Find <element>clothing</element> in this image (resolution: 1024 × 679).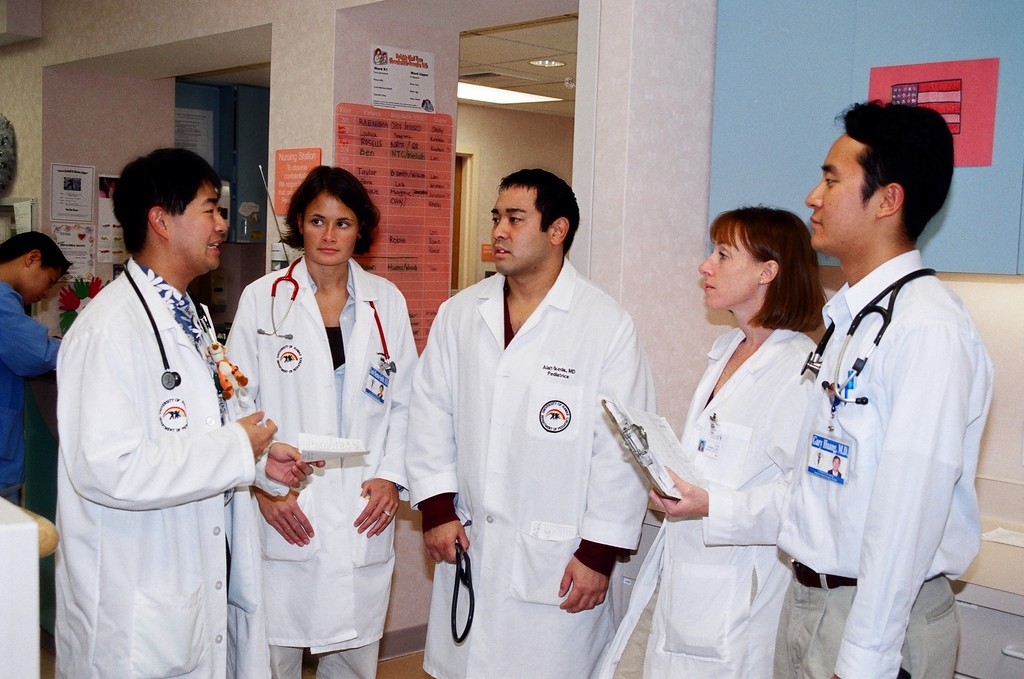
BBox(773, 250, 1006, 678).
